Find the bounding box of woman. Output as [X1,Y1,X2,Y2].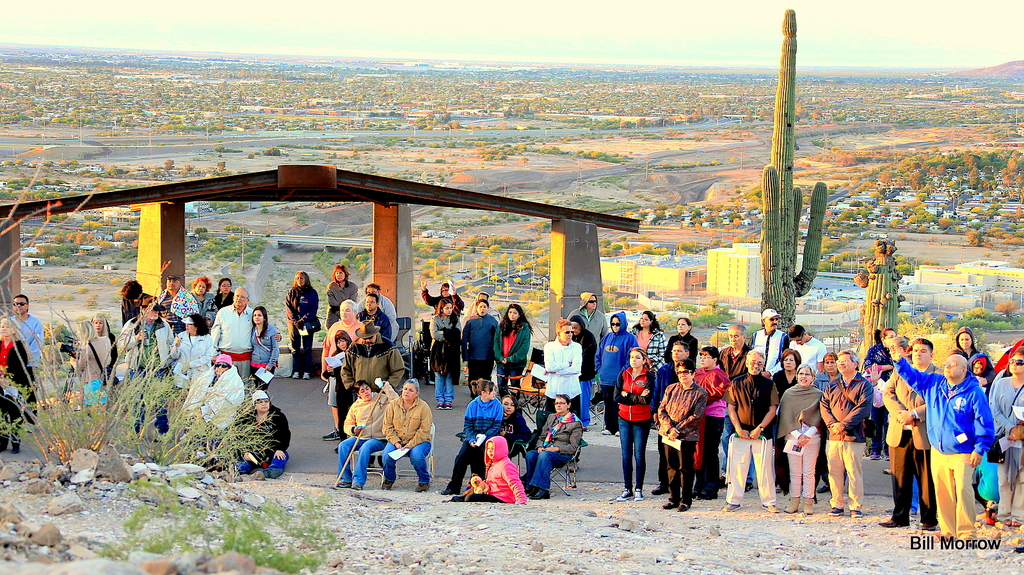
[461,300,501,402].
